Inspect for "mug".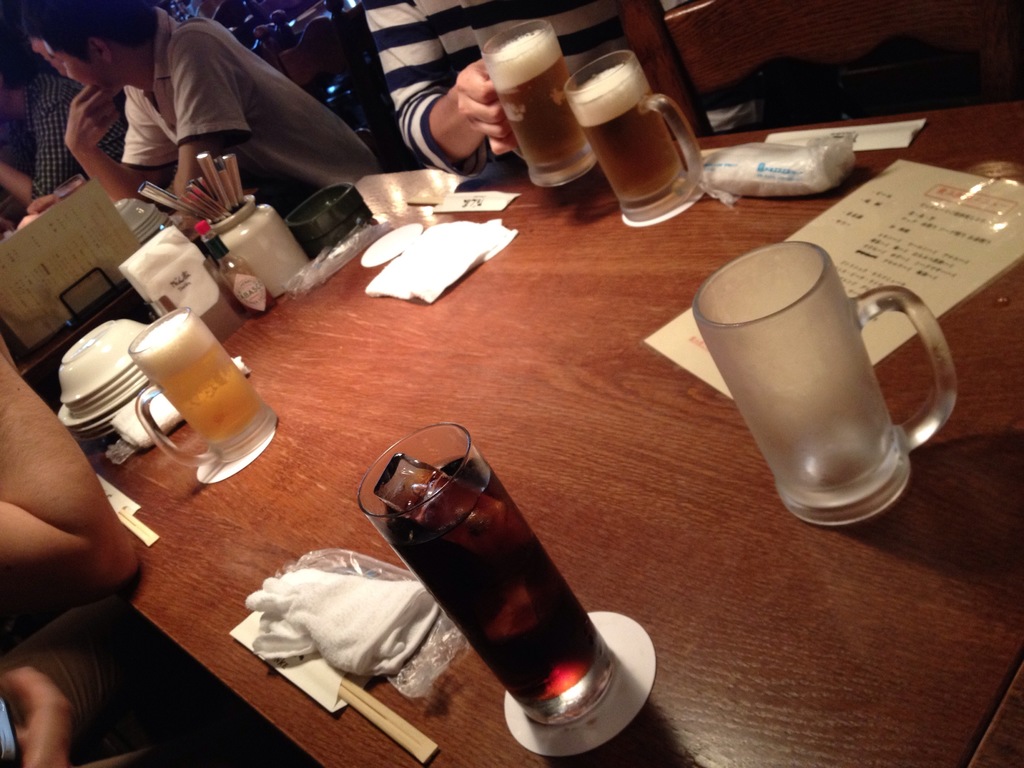
Inspection: x1=481 y1=20 x2=599 y2=189.
